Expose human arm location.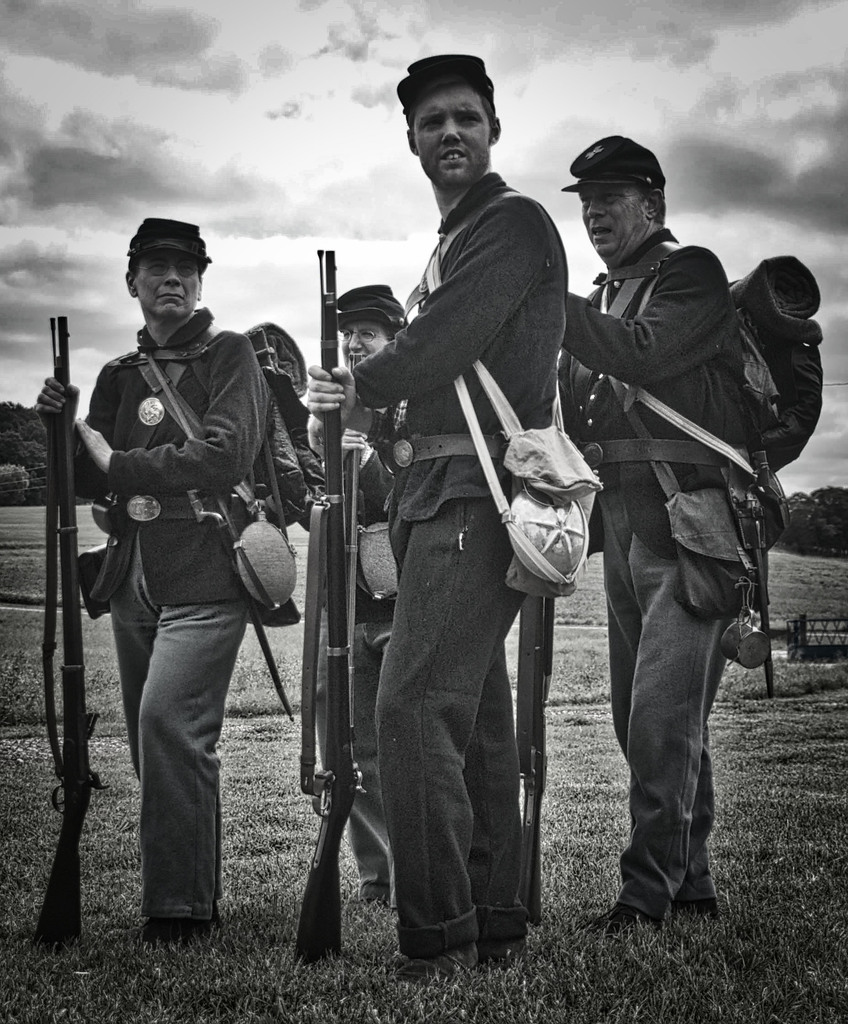
Exposed at [x1=74, y1=323, x2=260, y2=488].
